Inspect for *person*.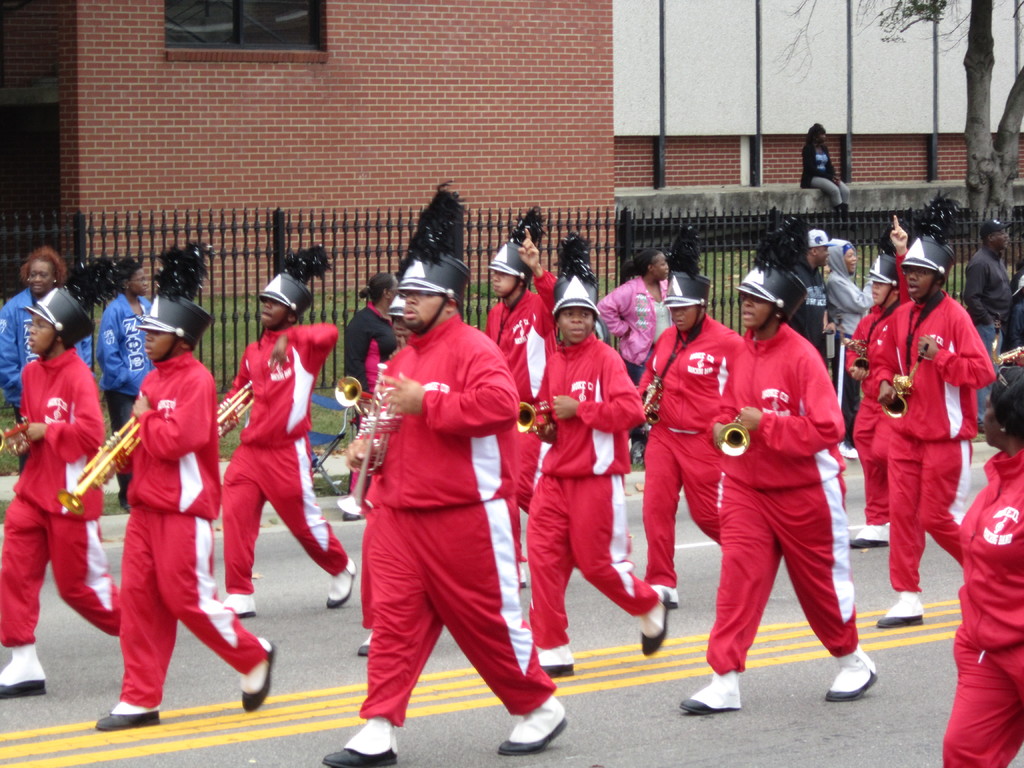
Inspection: bbox(856, 233, 995, 627).
